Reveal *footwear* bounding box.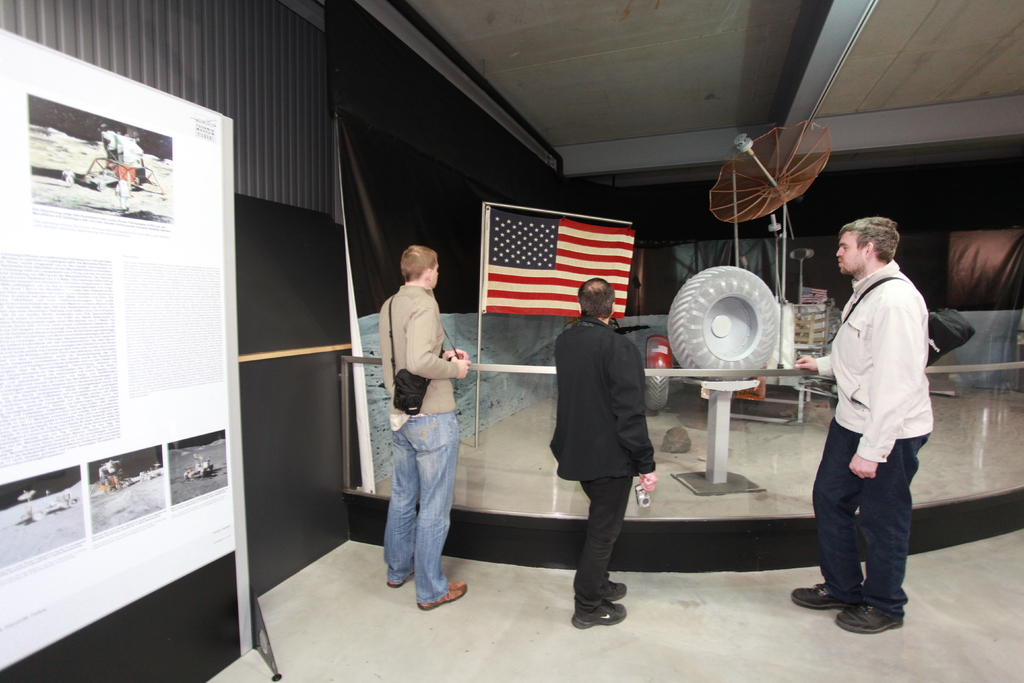
Revealed: [801,585,910,636].
